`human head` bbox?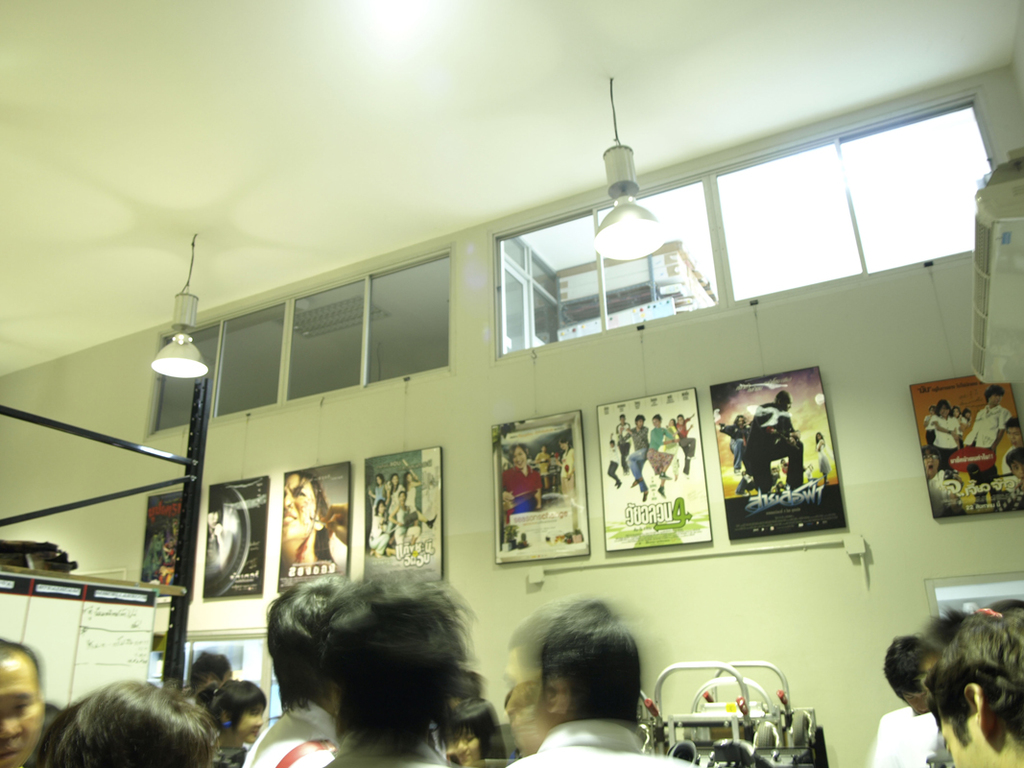
Rect(504, 595, 635, 750)
